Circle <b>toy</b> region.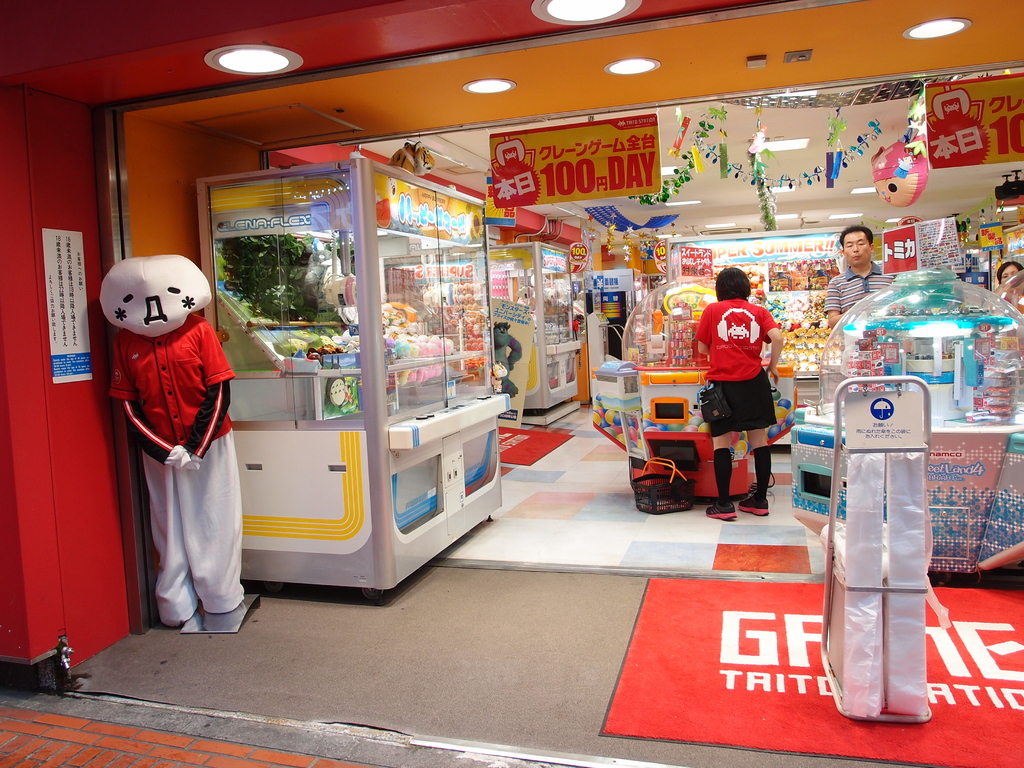
Region: {"x1": 489, "y1": 321, "x2": 521, "y2": 399}.
